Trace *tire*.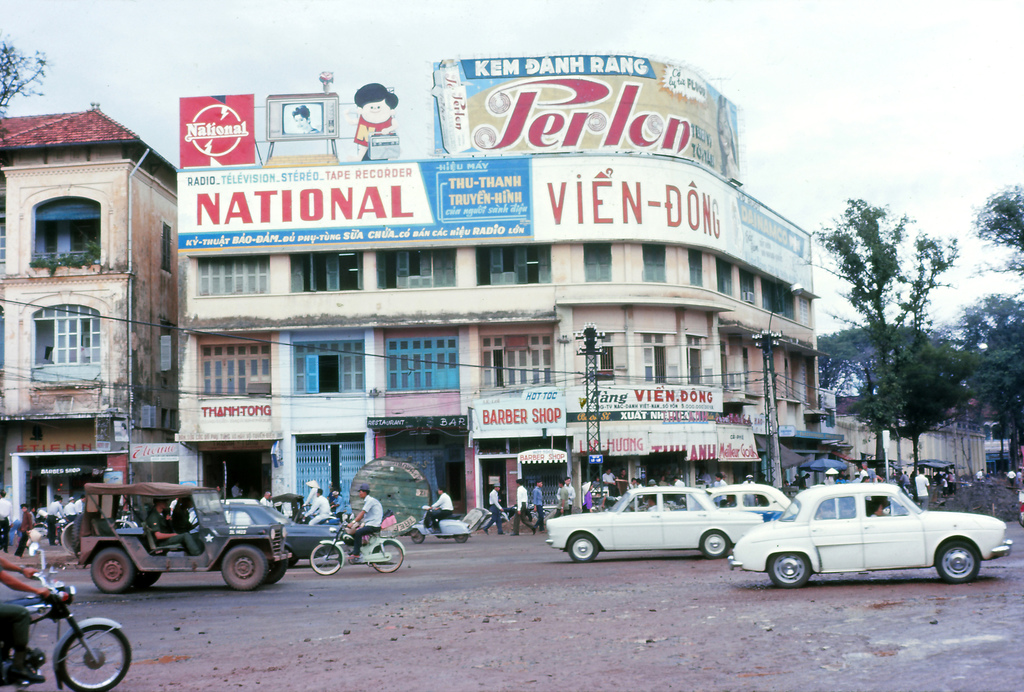
Traced to crop(310, 545, 341, 575).
